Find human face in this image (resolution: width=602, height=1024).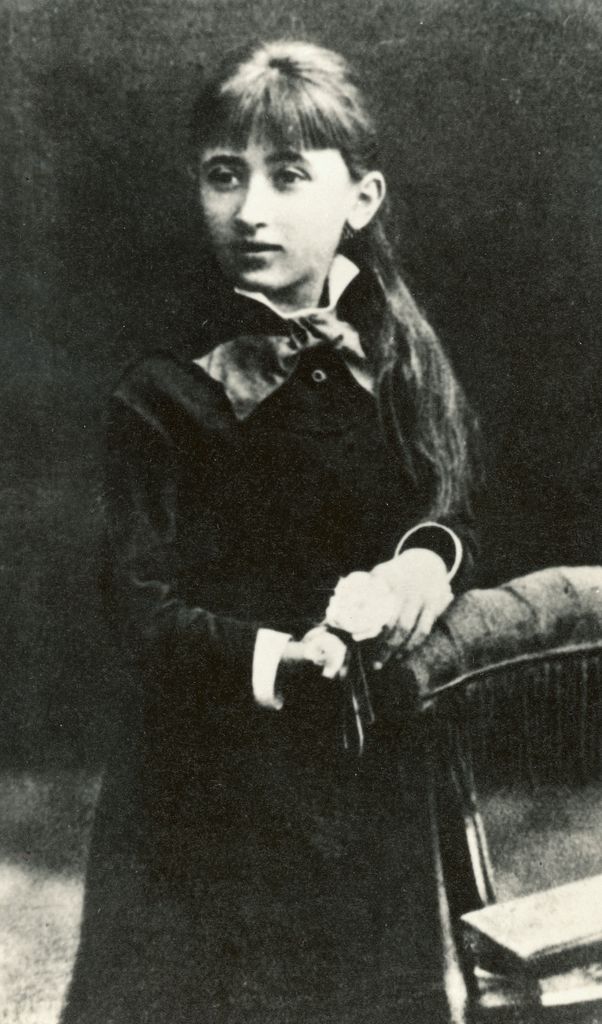
bbox(197, 120, 347, 291).
